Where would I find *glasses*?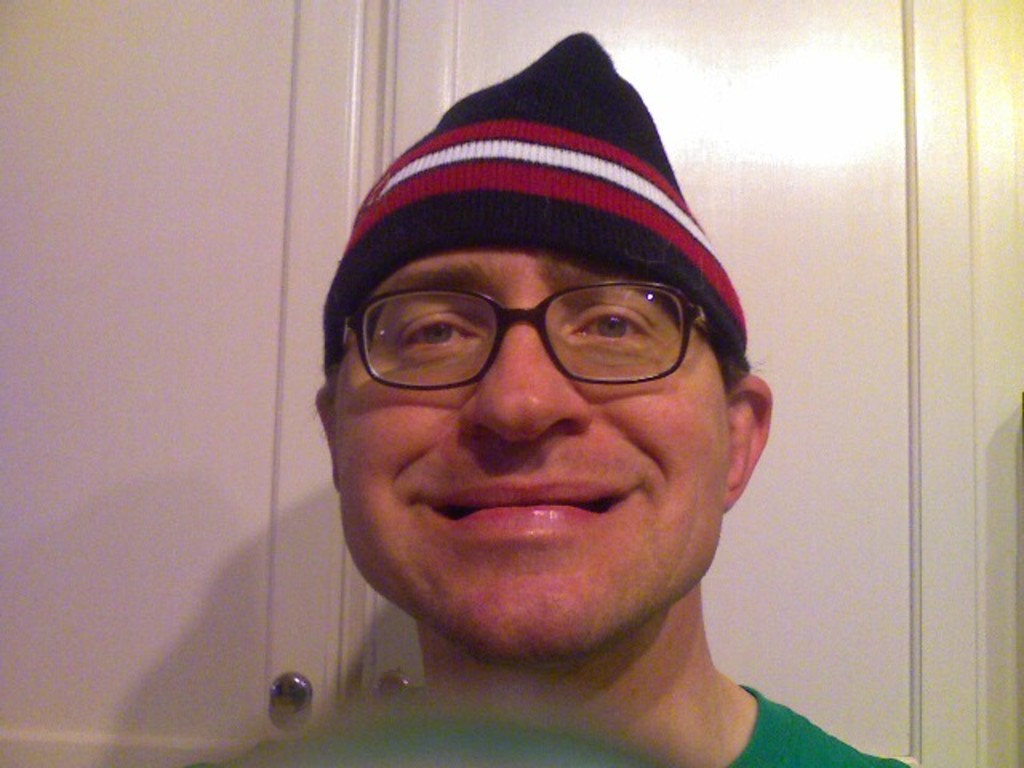
At left=331, top=269, right=718, bottom=395.
